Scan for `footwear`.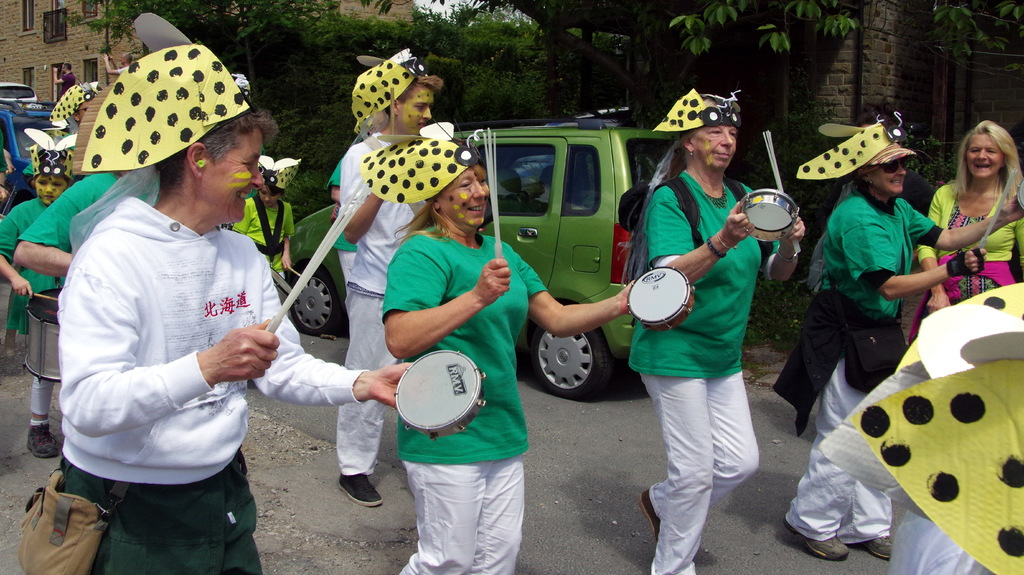
Scan result: BBox(862, 537, 891, 559).
